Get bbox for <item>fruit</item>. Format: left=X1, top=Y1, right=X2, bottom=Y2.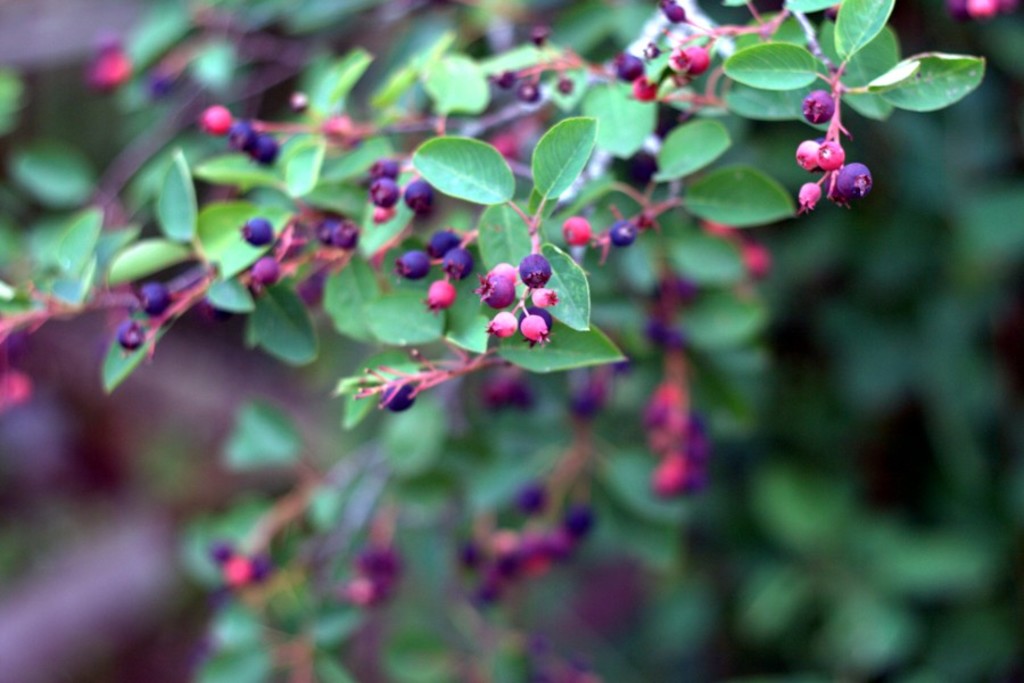
left=613, top=217, right=636, bottom=248.
